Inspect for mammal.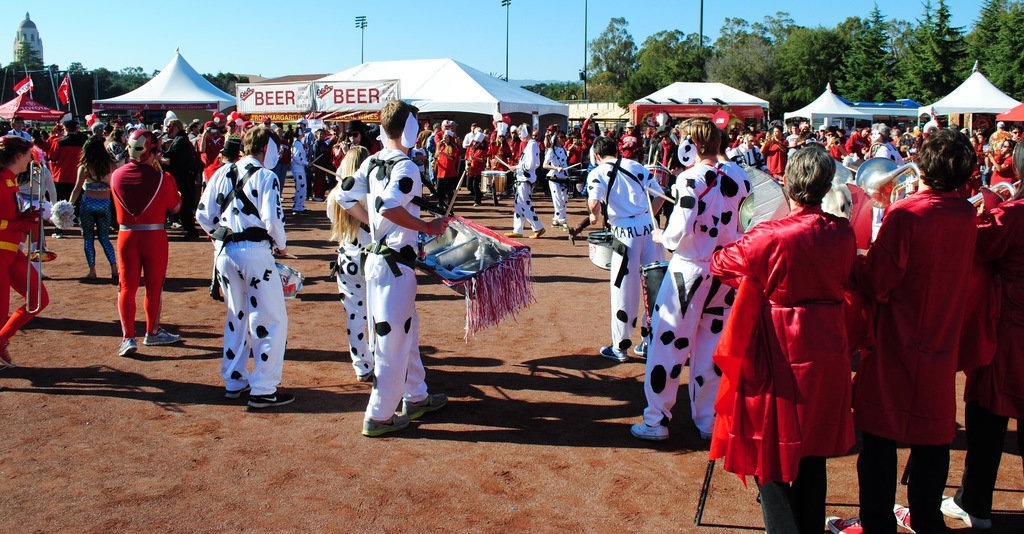
Inspection: bbox(651, 107, 682, 148).
